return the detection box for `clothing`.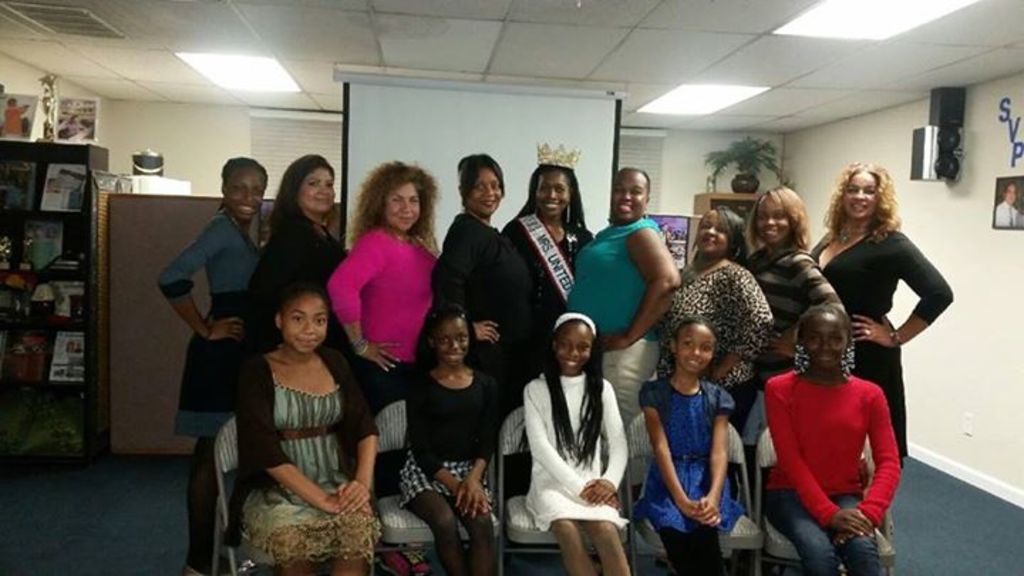
[428,208,543,421].
